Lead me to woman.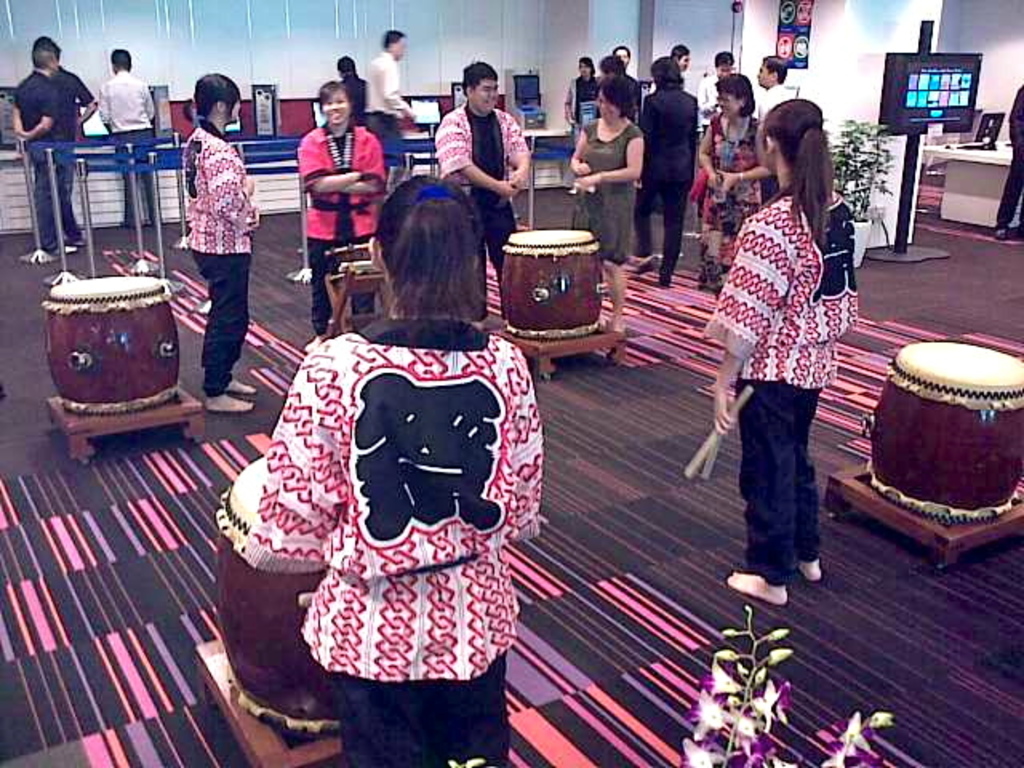
Lead to bbox(184, 69, 259, 410).
